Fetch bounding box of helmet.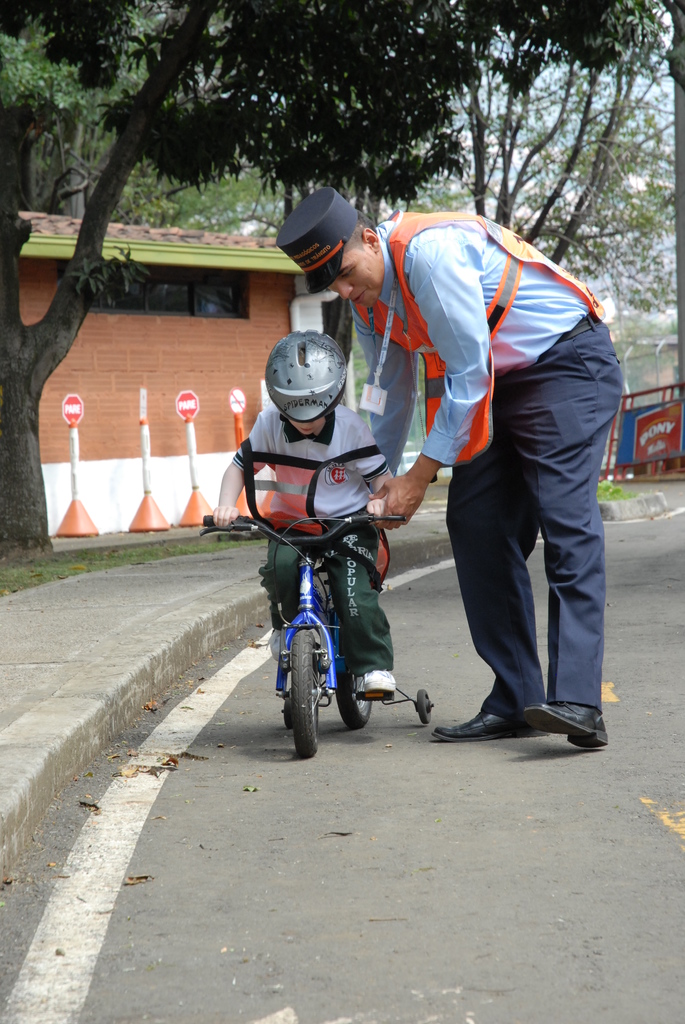
Bbox: bbox(257, 337, 349, 436).
